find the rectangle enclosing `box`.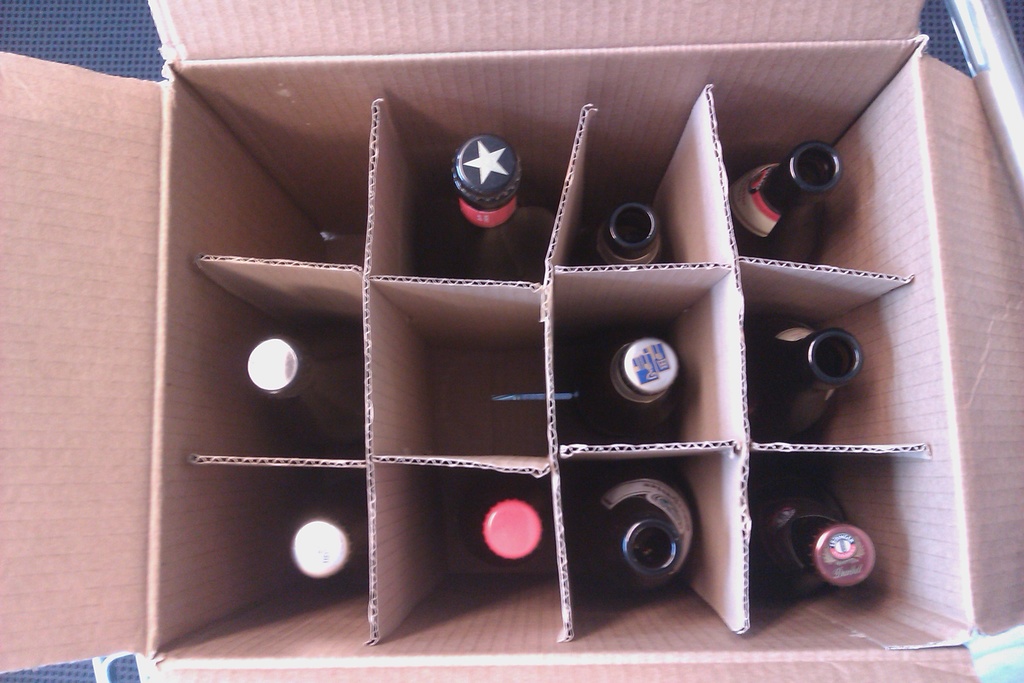
crop(0, 0, 1023, 682).
